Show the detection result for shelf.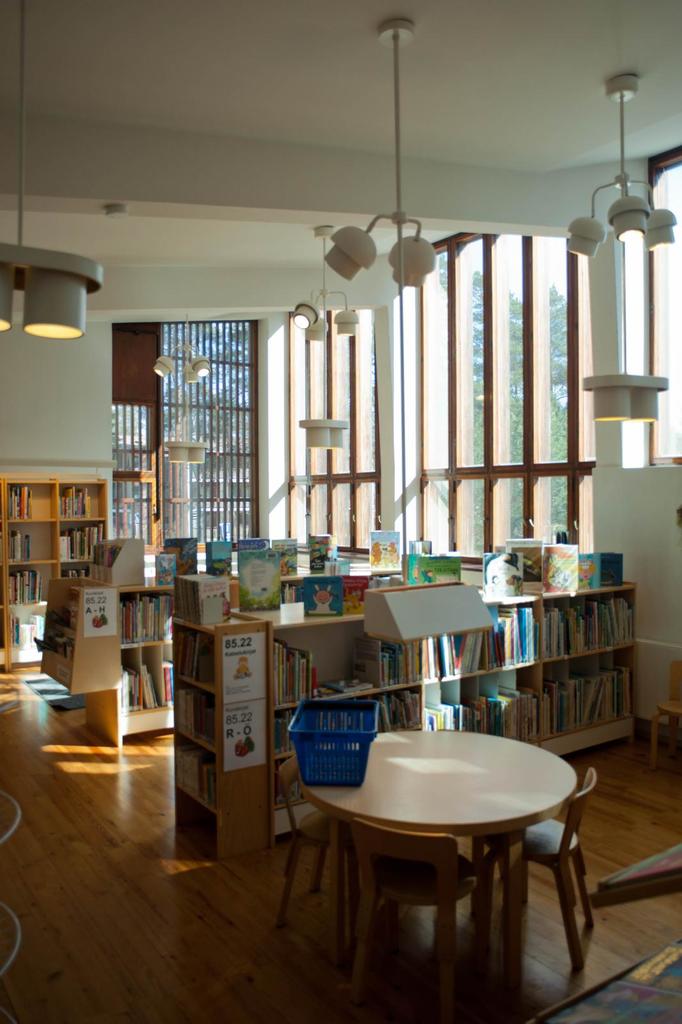
(29,536,201,750).
